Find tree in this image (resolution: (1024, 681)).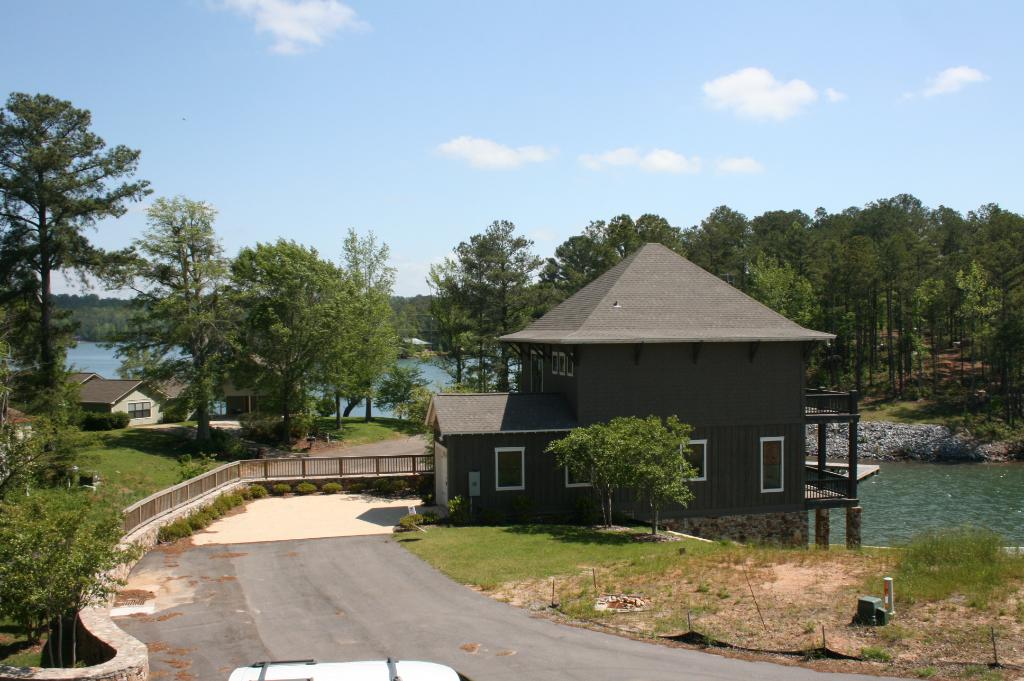
329,228,396,399.
